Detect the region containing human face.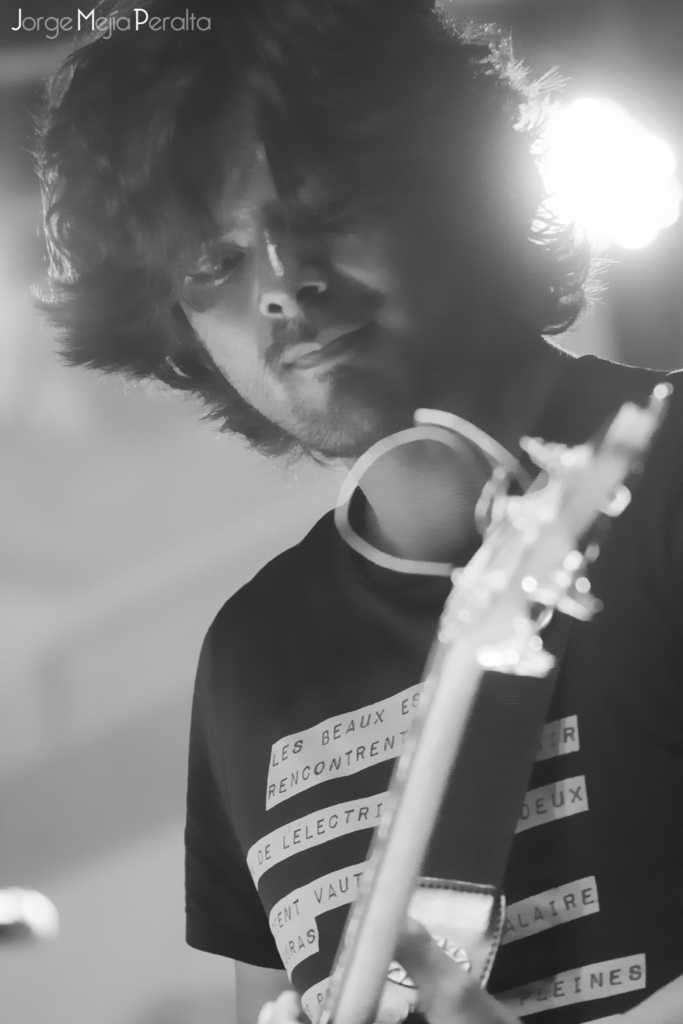
select_region(179, 133, 412, 452).
